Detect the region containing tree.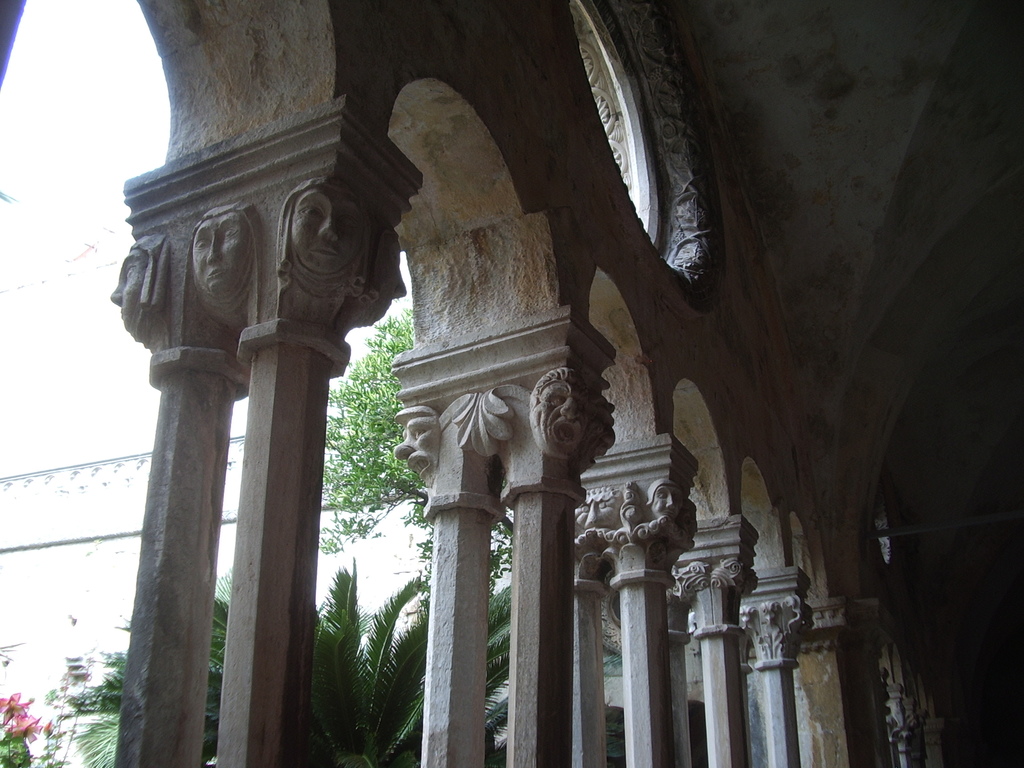
rect(52, 557, 509, 767).
